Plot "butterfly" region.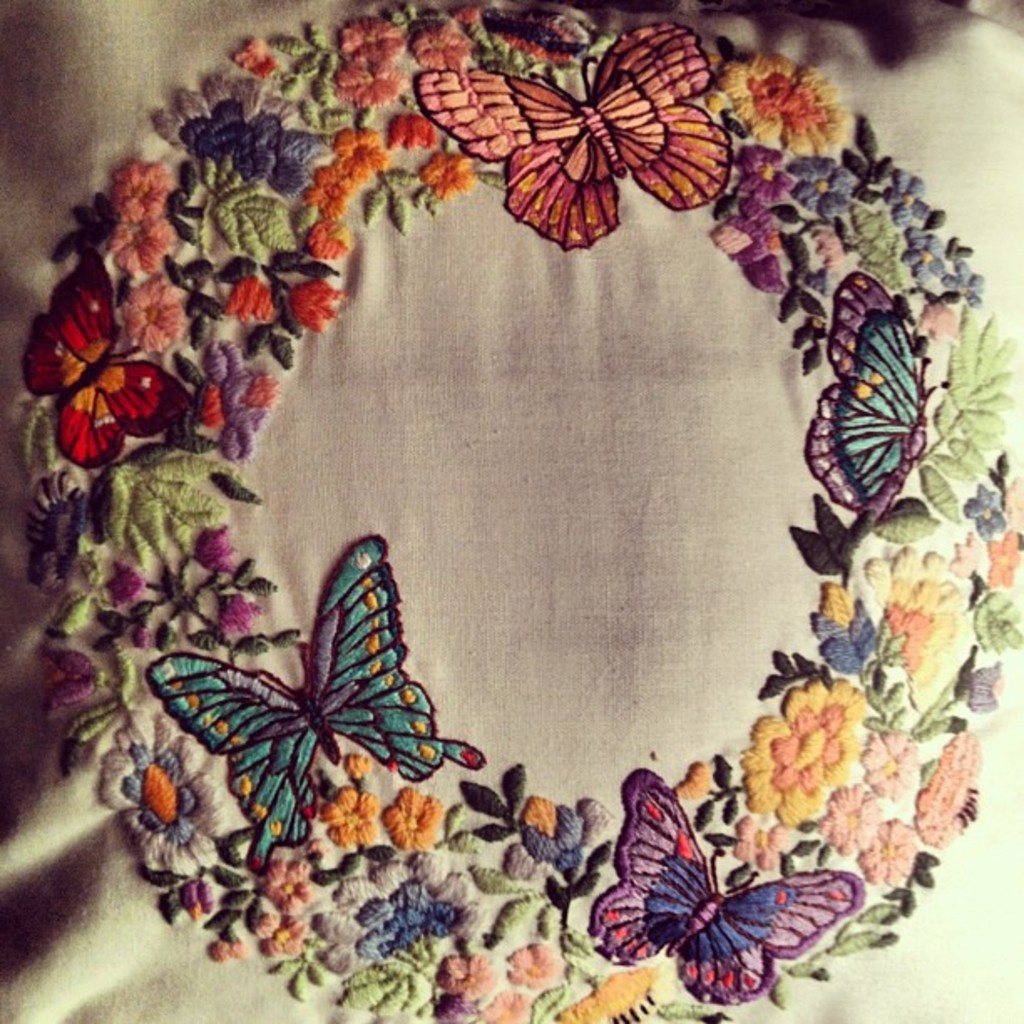
Plotted at left=596, top=763, right=868, bottom=1006.
